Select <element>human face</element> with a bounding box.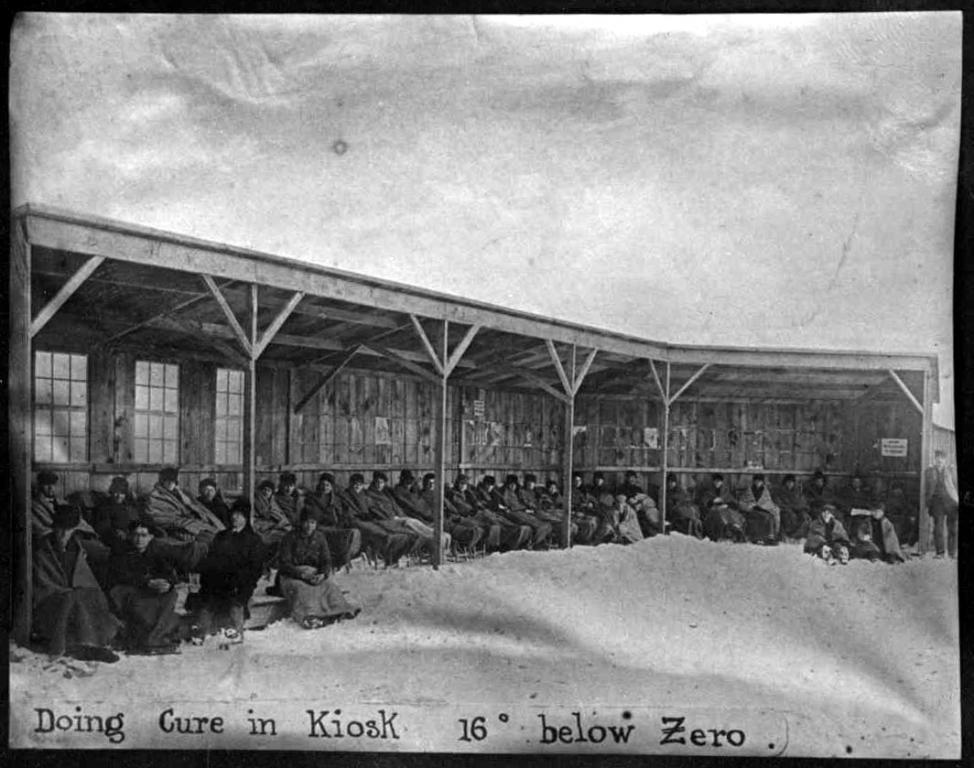
{"left": 230, "top": 511, "right": 244, "bottom": 528}.
